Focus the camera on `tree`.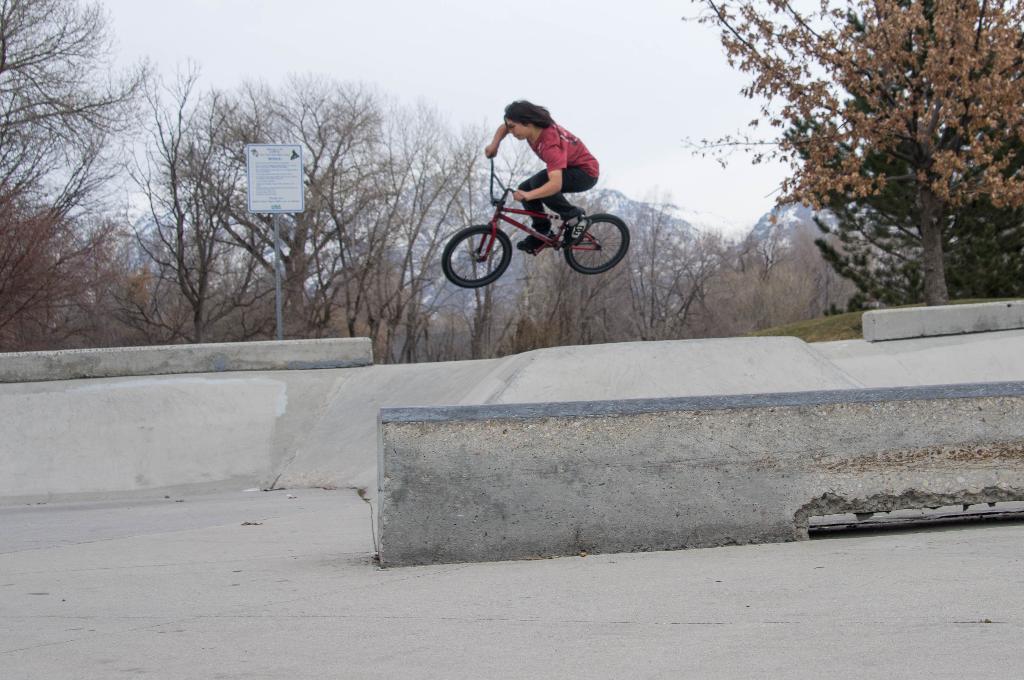
Focus region: crop(404, 93, 550, 362).
